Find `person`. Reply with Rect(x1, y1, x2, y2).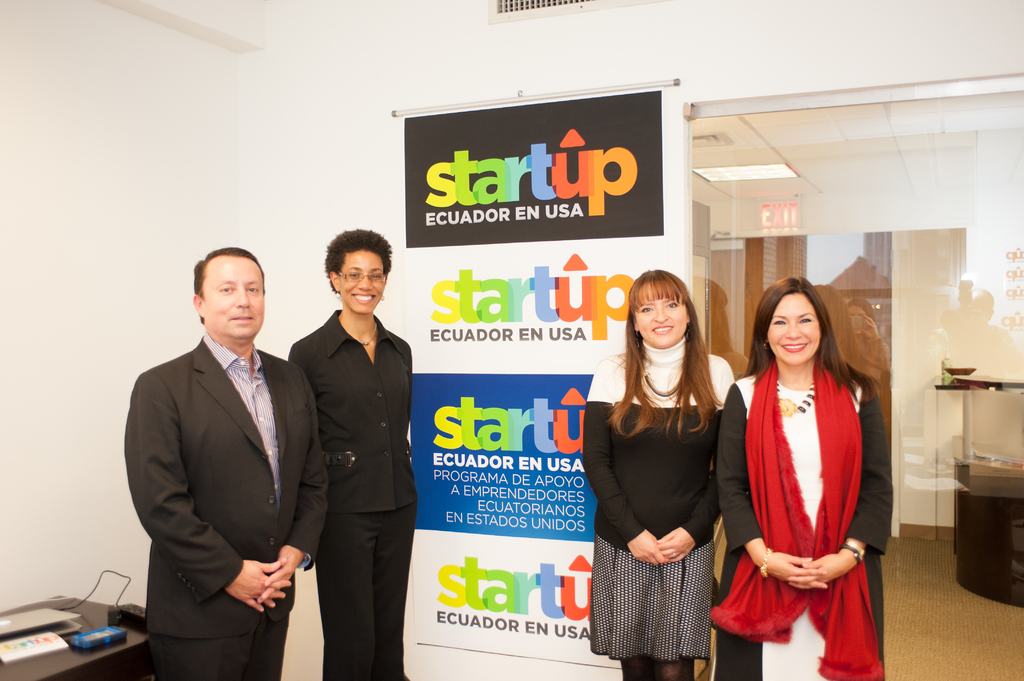
Rect(722, 276, 898, 680).
